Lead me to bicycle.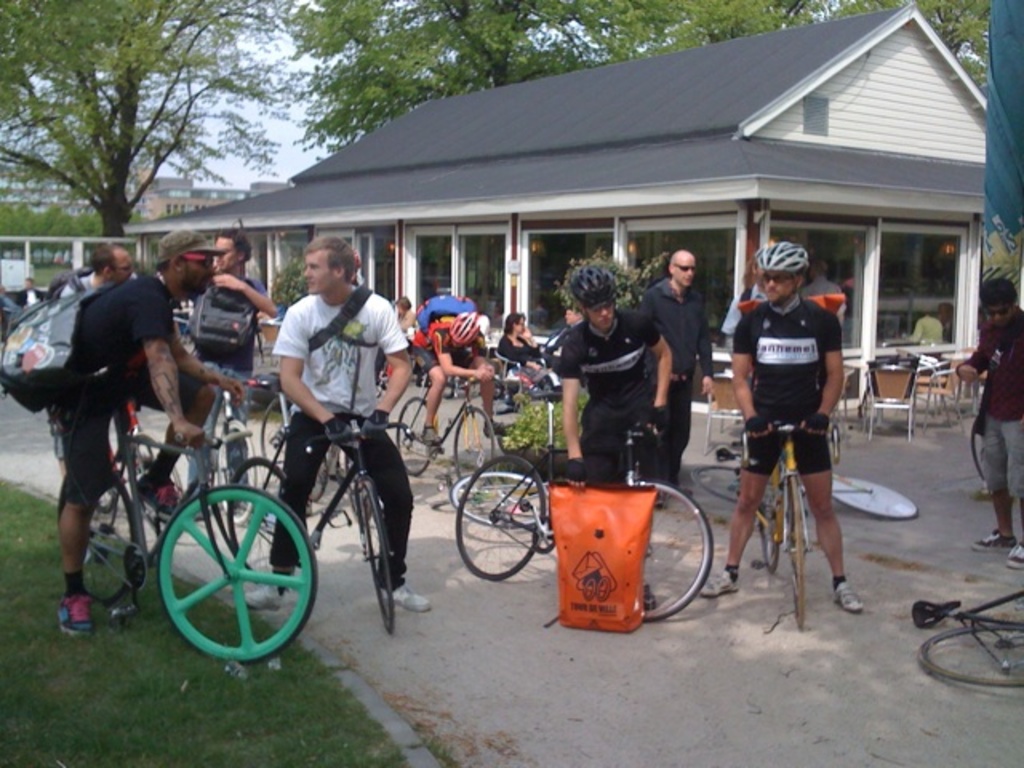
Lead to select_region(691, 443, 917, 512).
